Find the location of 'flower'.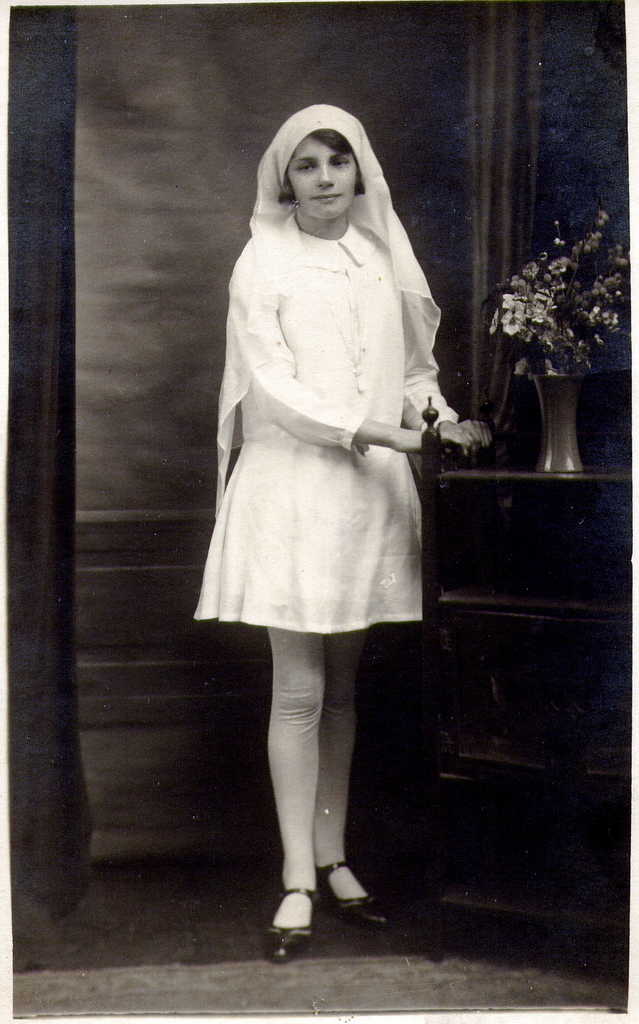
Location: (495,301,535,338).
